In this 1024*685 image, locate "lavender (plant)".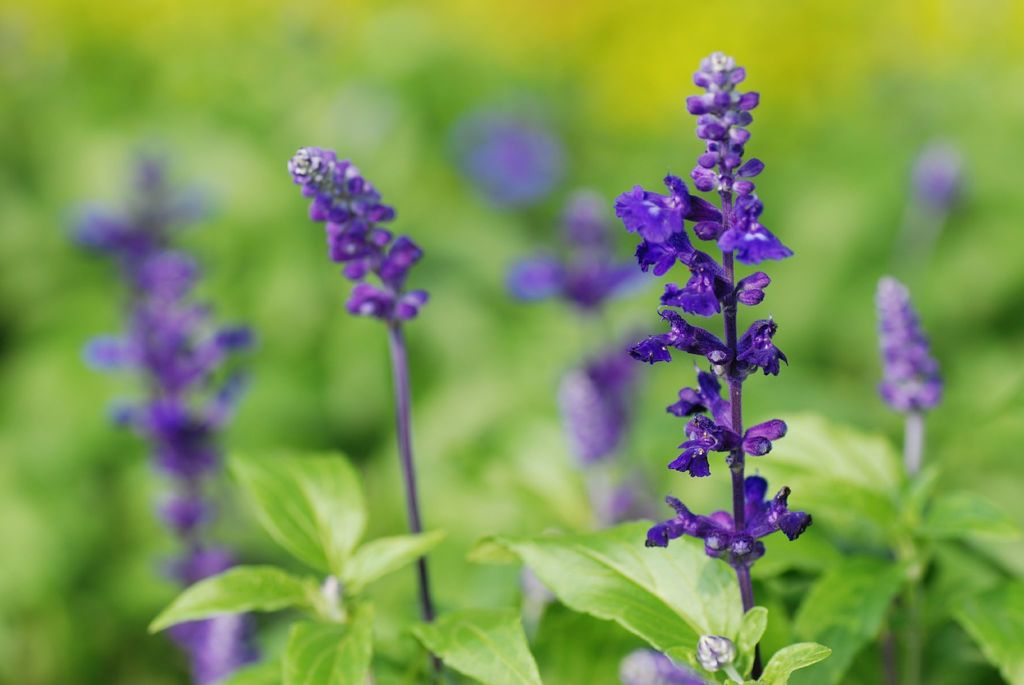
Bounding box: bbox(890, 143, 972, 250).
